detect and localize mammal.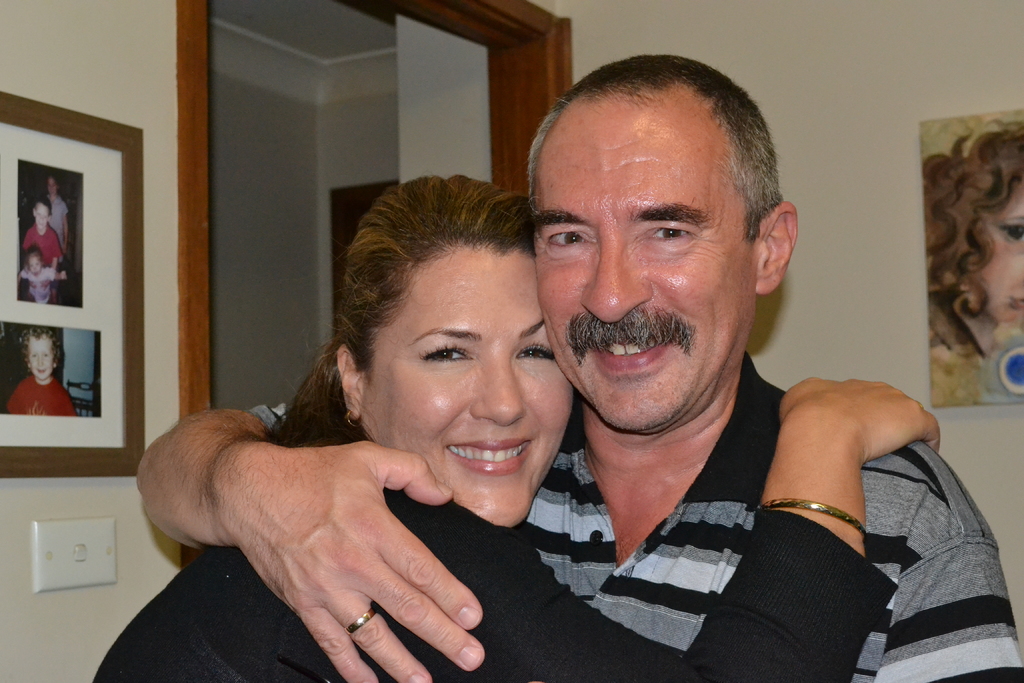
Localized at 5, 323, 79, 418.
